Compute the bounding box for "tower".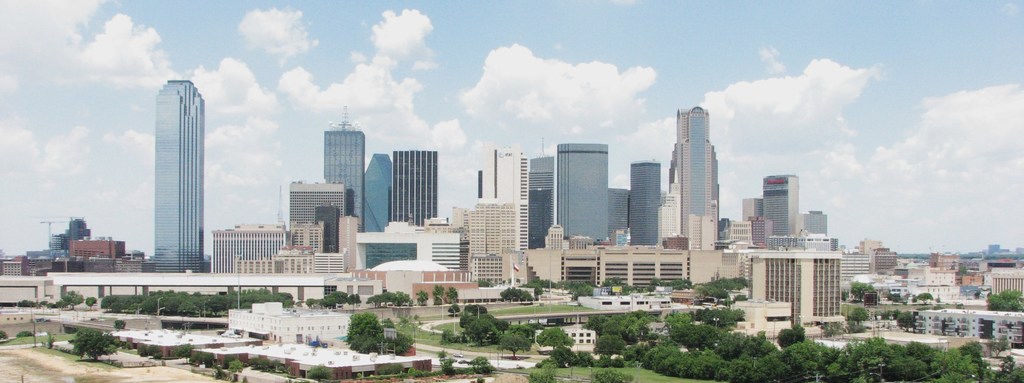
x1=324, y1=109, x2=364, y2=234.
